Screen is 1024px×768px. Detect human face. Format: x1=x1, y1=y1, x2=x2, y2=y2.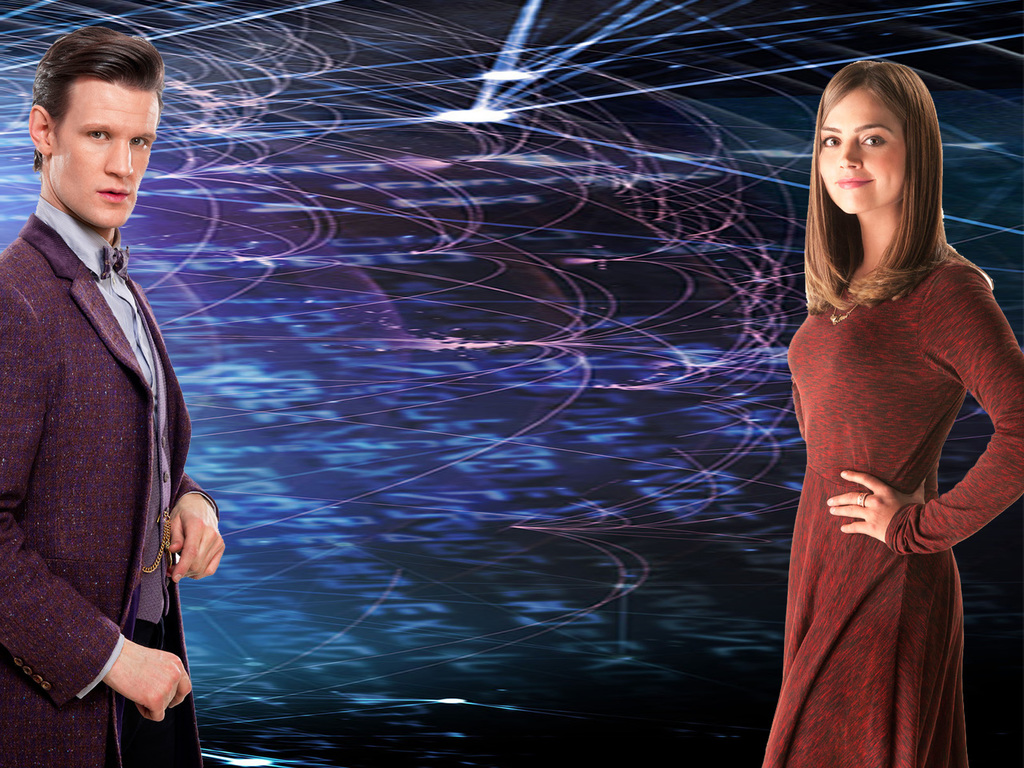
x1=818, y1=81, x2=908, y2=214.
